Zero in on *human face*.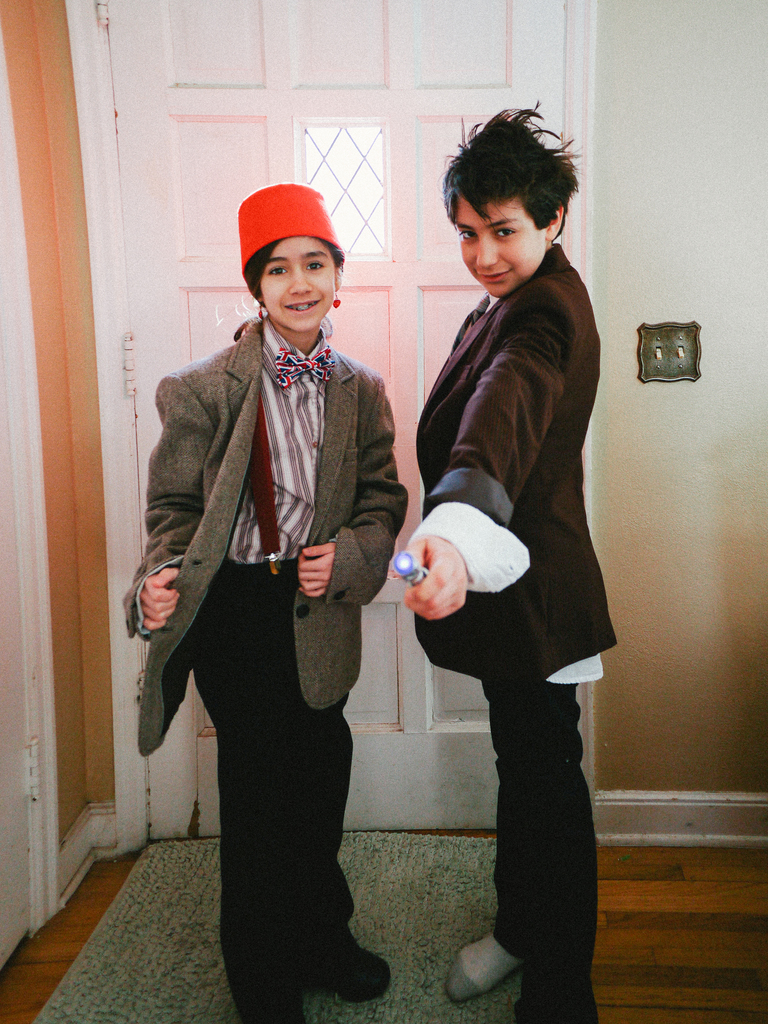
Zeroed in: 455, 192, 553, 300.
